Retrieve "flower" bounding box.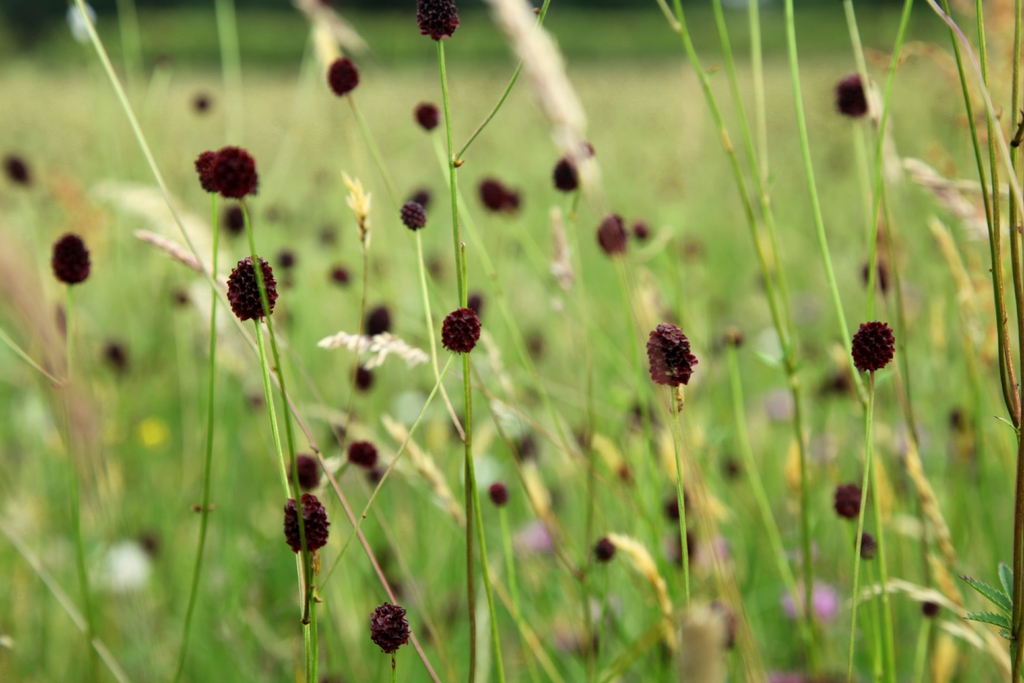
Bounding box: box(328, 53, 360, 103).
